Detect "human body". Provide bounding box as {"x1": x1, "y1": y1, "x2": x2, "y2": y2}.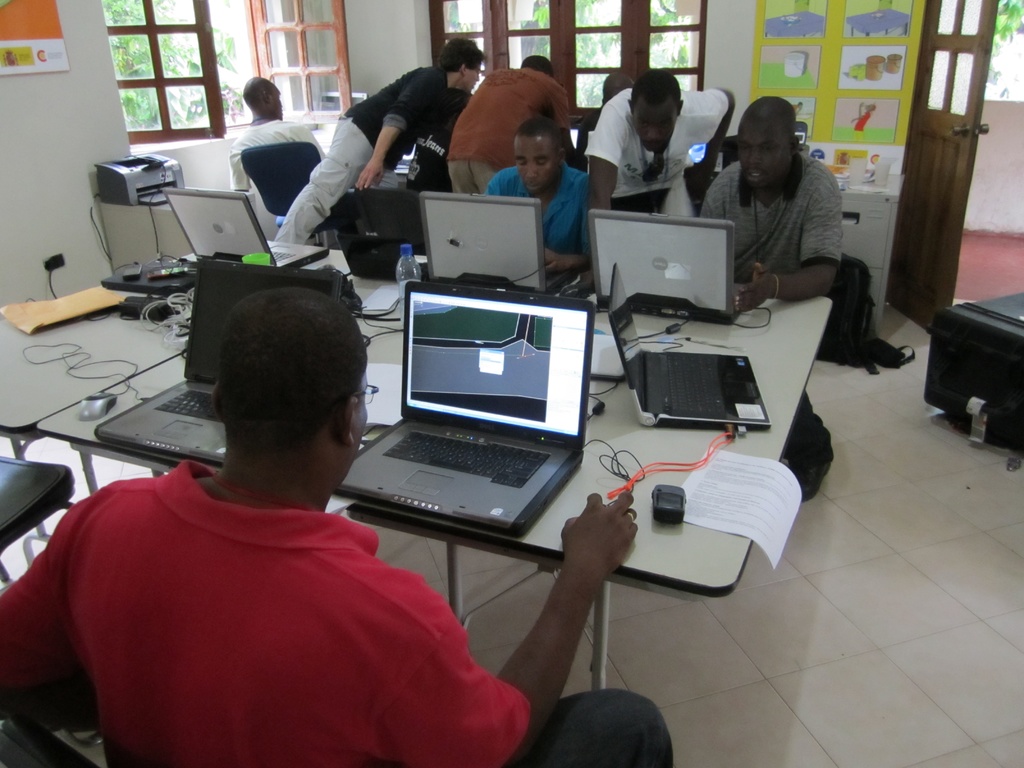
{"x1": 0, "y1": 286, "x2": 675, "y2": 767}.
